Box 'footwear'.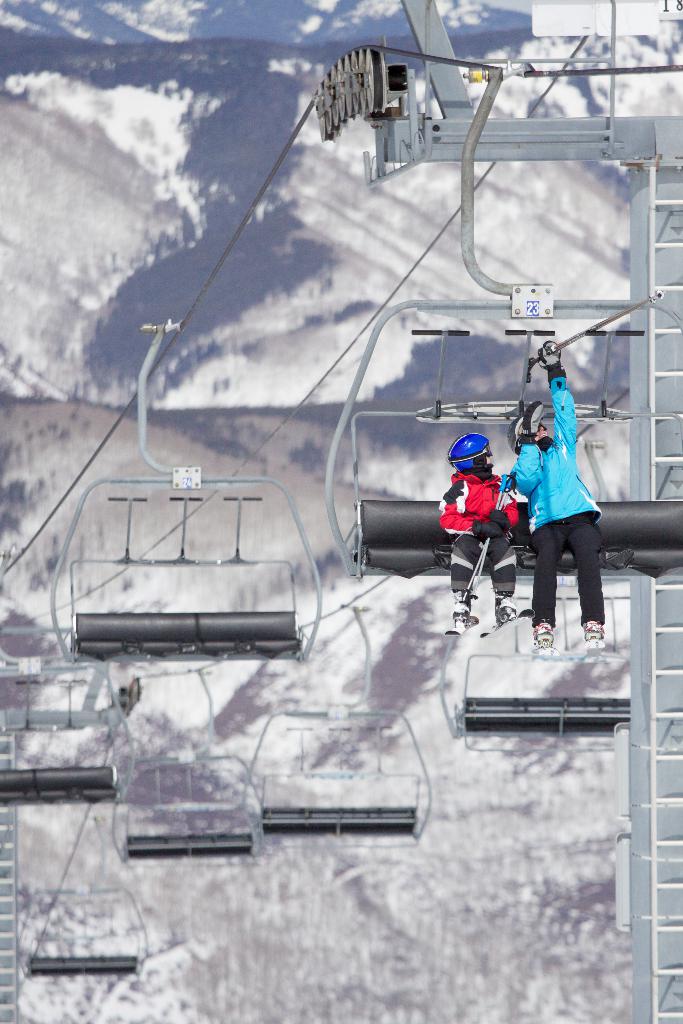
select_region(584, 621, 607, 649).
